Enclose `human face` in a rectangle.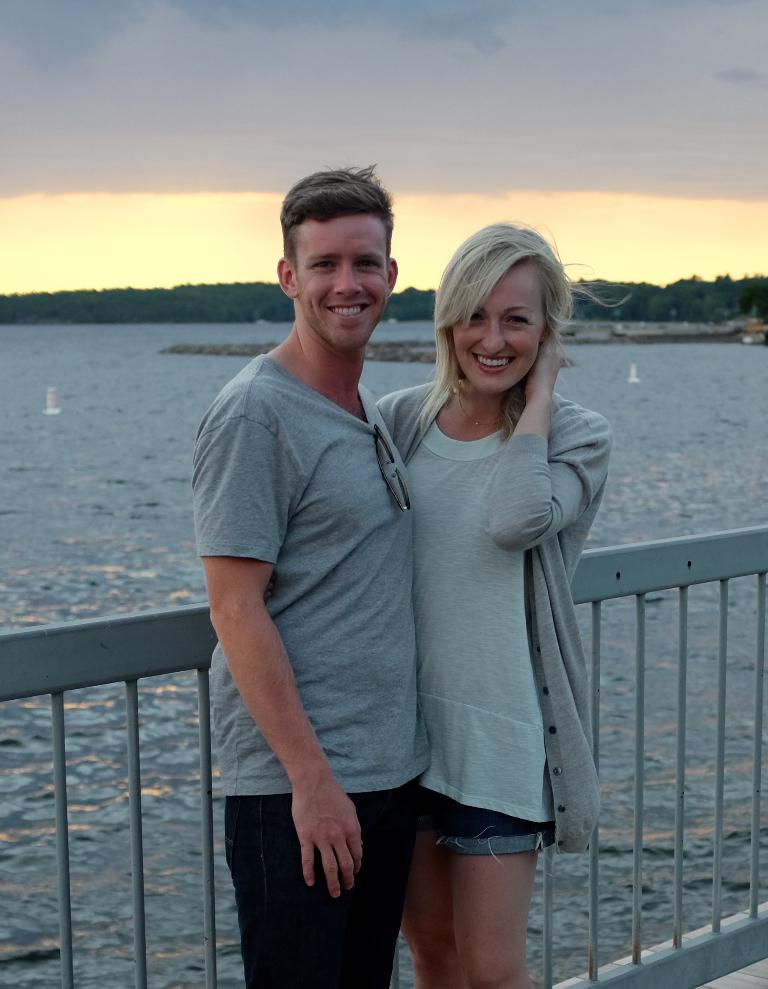
<bbox>294, 226, 387, 349</bbox>.
